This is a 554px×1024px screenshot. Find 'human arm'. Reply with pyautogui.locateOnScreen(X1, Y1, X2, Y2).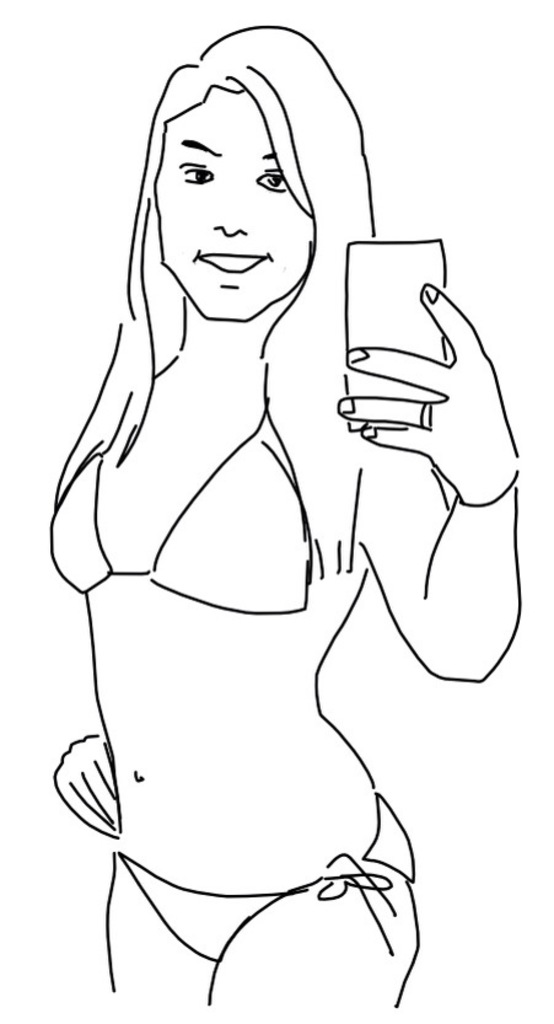
pyautogui.locateOnScreen(359, 286, 516, 685).
